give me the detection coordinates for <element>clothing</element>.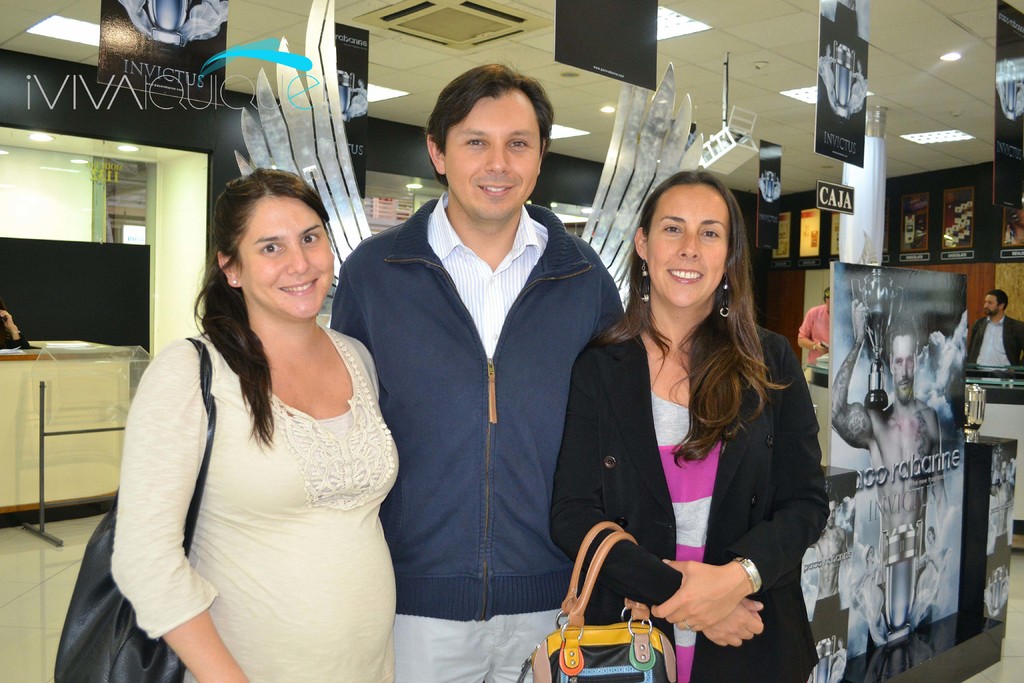
x1=556 y1=303 x2=836 y2=682.
